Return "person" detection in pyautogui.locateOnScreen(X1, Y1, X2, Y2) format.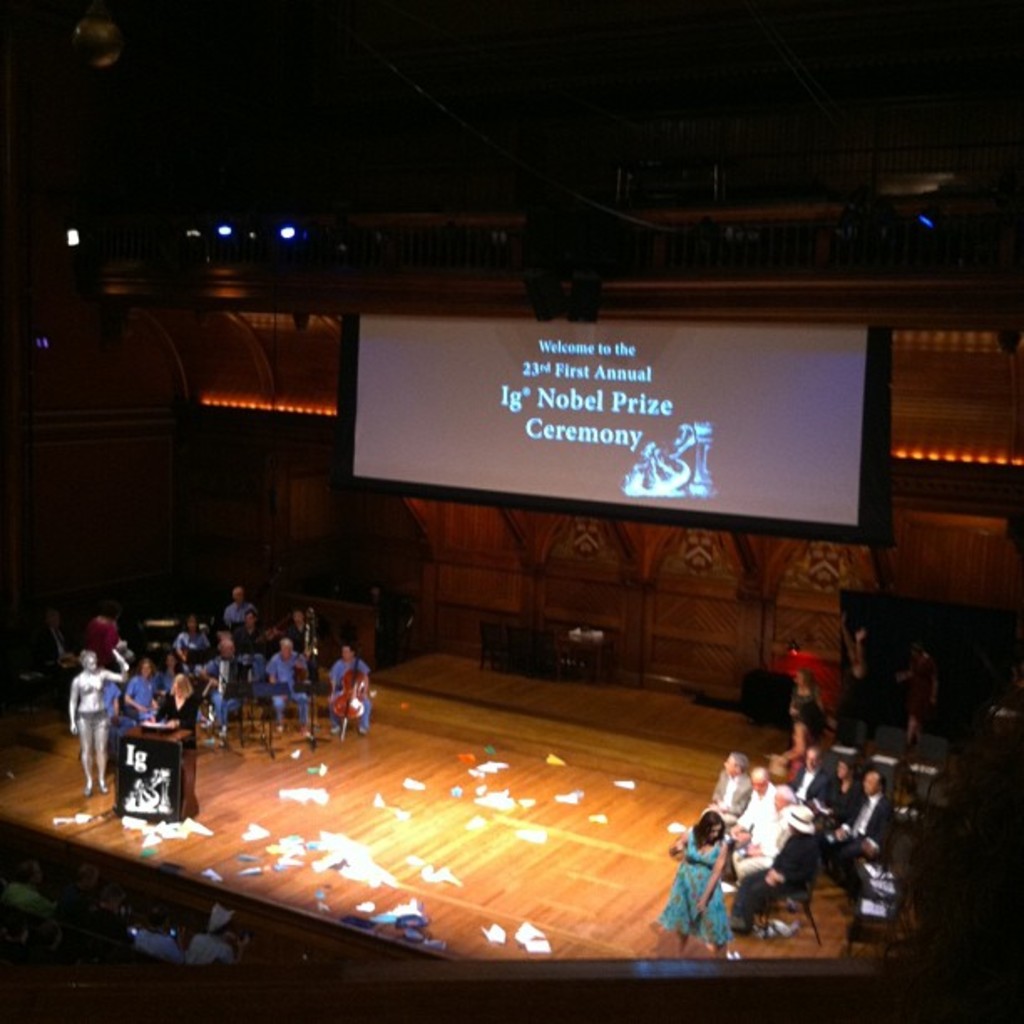
pyautogui.locateOnScreen(151, 673, 202, 746).
